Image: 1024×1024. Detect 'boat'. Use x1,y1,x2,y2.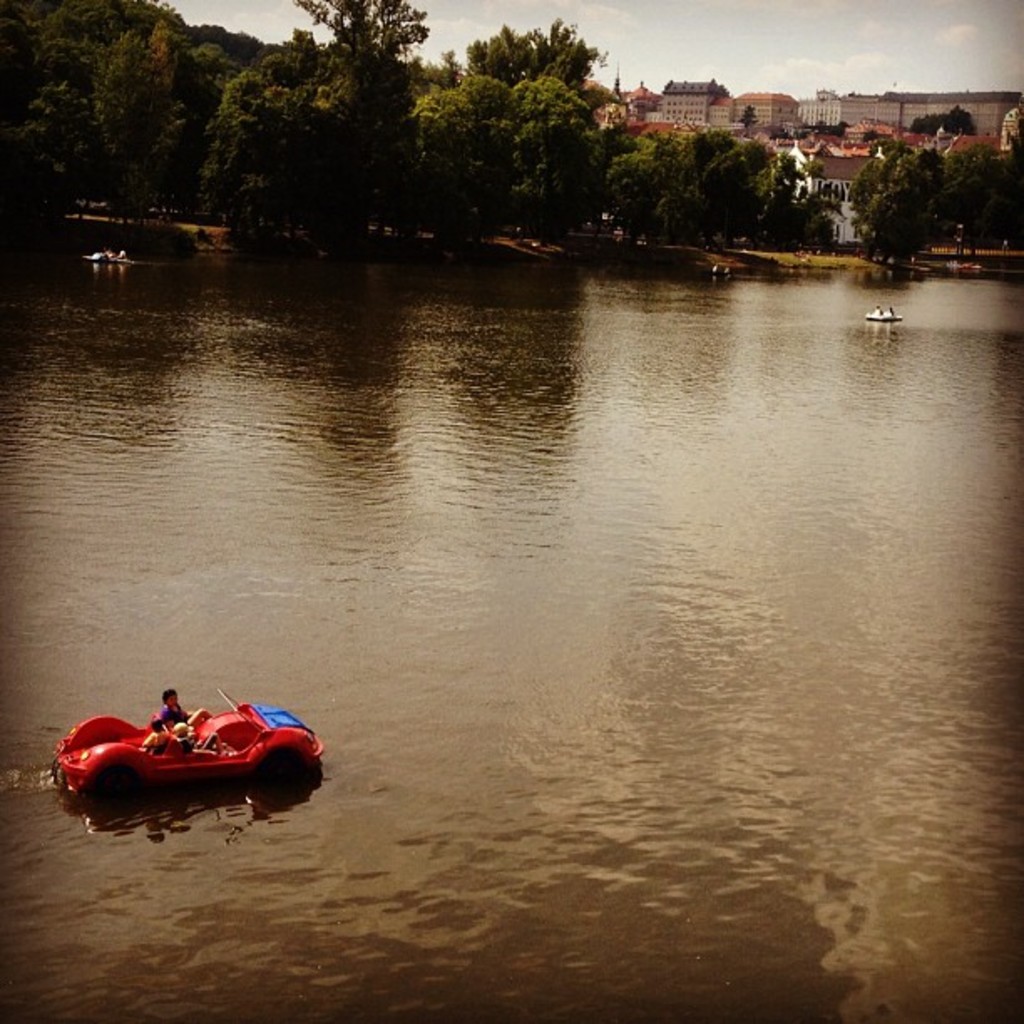
865,303,907,333.
